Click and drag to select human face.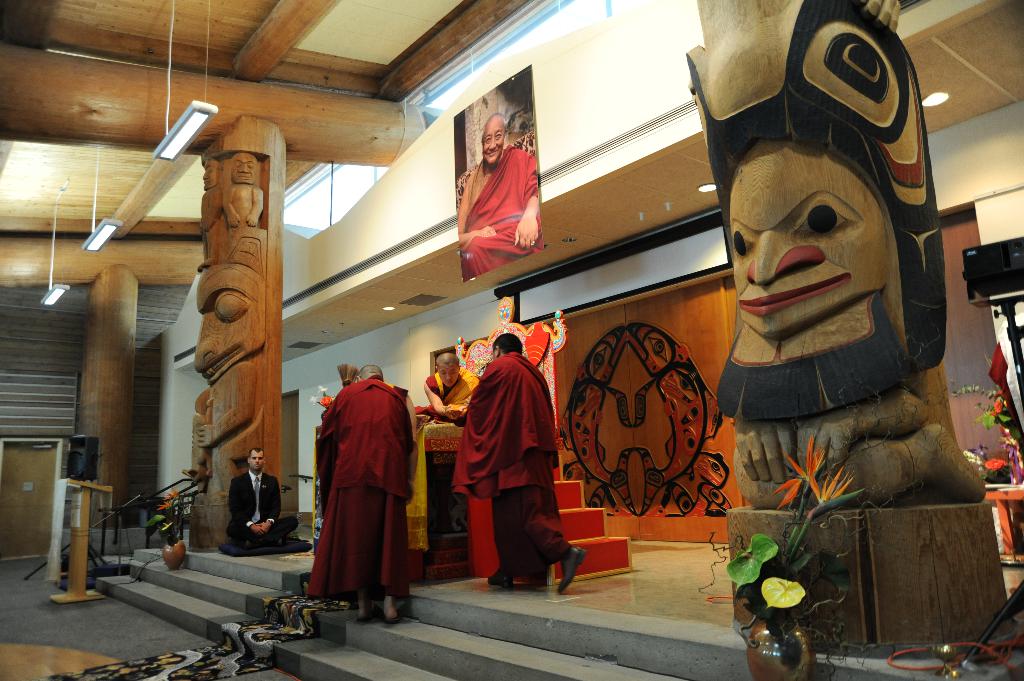
Selection: {"x1": 437, "y1": 364, "x2": 460, "y2": 388}.
